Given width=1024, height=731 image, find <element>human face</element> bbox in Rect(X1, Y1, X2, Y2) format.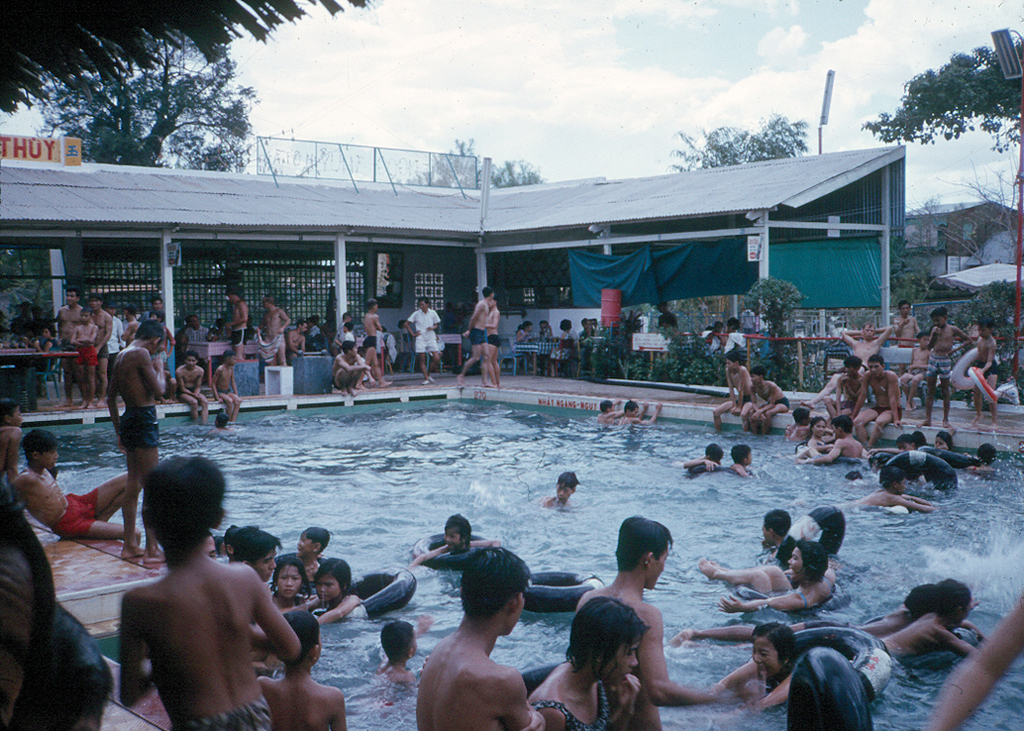
Rect(830, 421, 840, 440).
